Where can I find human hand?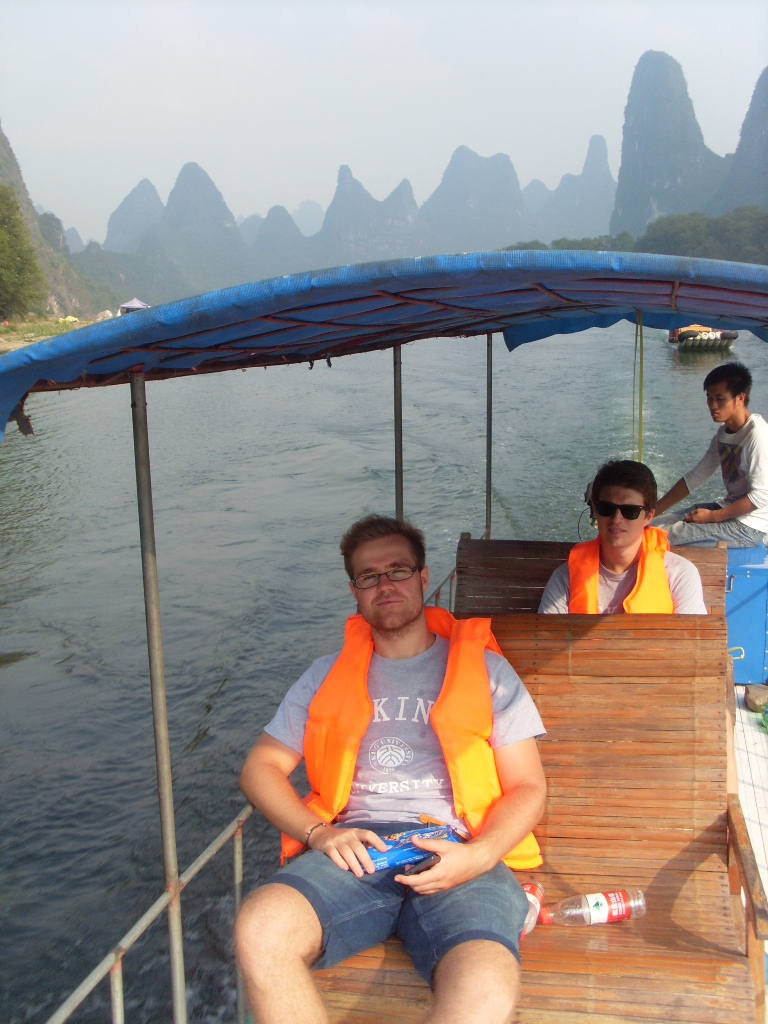
You can find it at bbox=[679, 507, 720, 526].
